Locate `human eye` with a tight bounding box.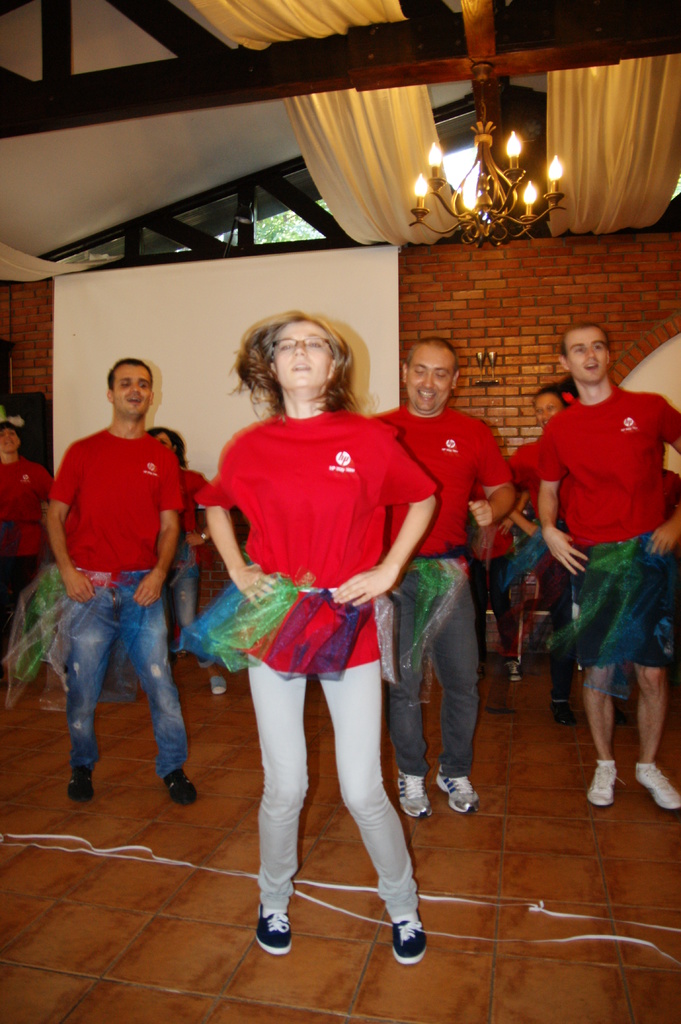
<region>307, 339, 321, 348</region>.
